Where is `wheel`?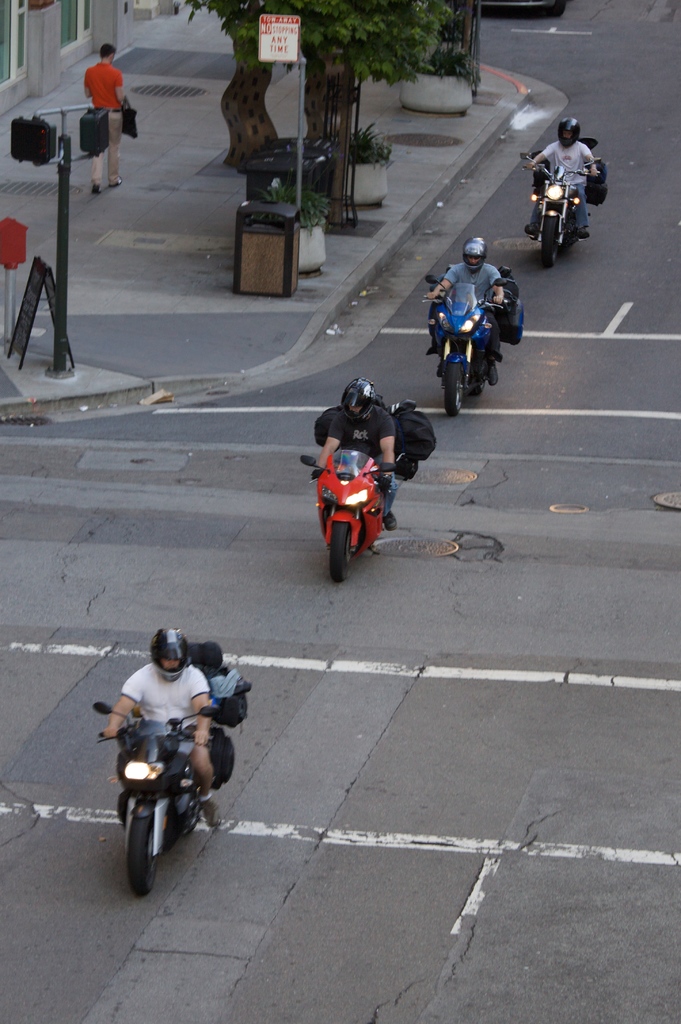
x1=126 y1=812 x2=159 y2=894.
